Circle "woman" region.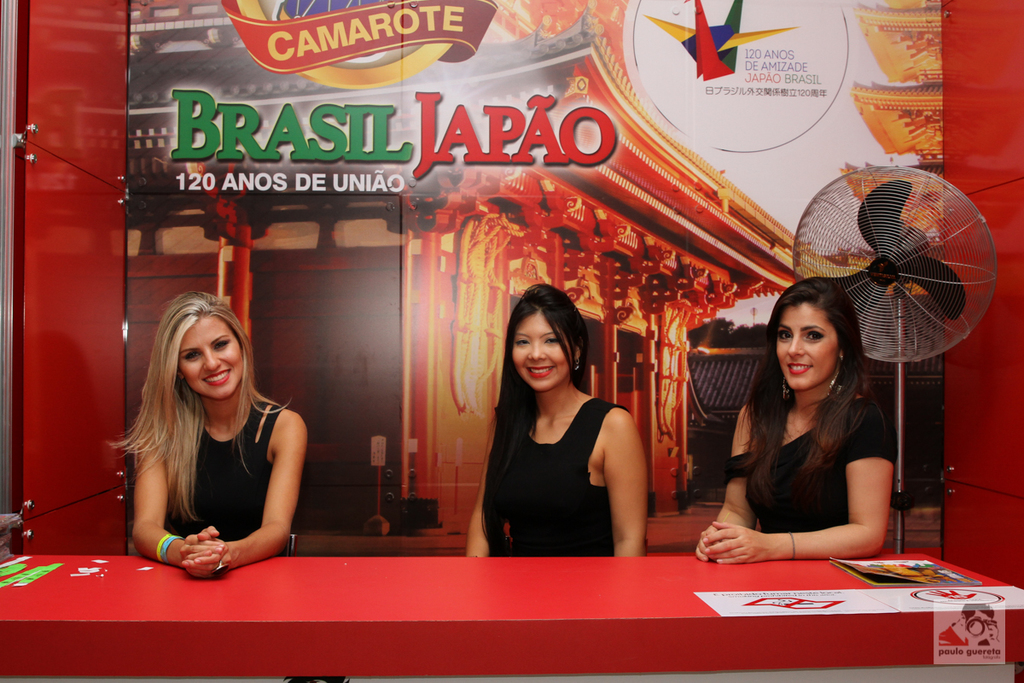
Region: [472, 289, 653, 567].
